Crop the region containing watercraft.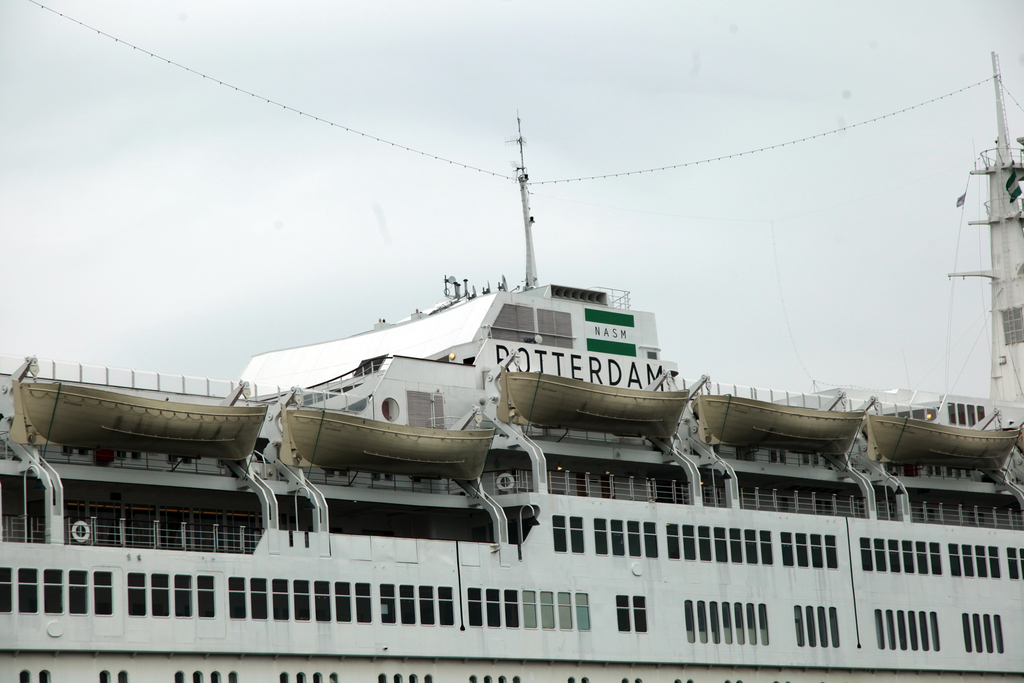
Crop region: {"left": 5, "top": 56, "right": 1023, "bottom": 682}.
